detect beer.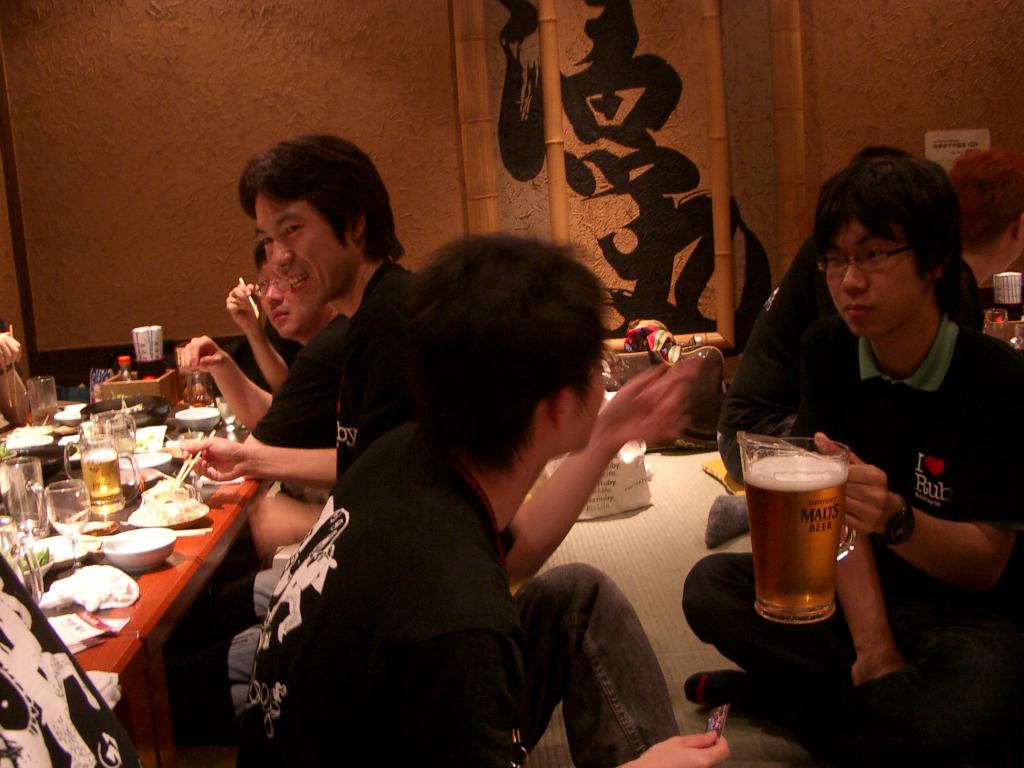
Detected at l=75, t=421, r=141, b=513.
